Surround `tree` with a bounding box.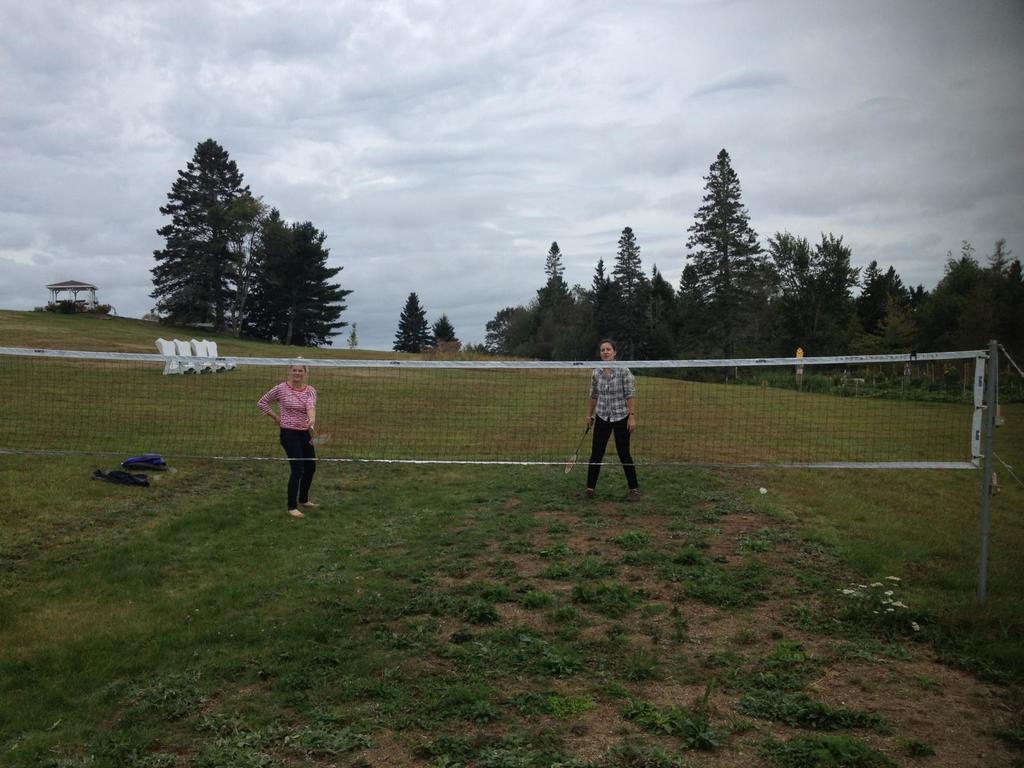
<bbox>386, 294, 427, 349</bbox>.
